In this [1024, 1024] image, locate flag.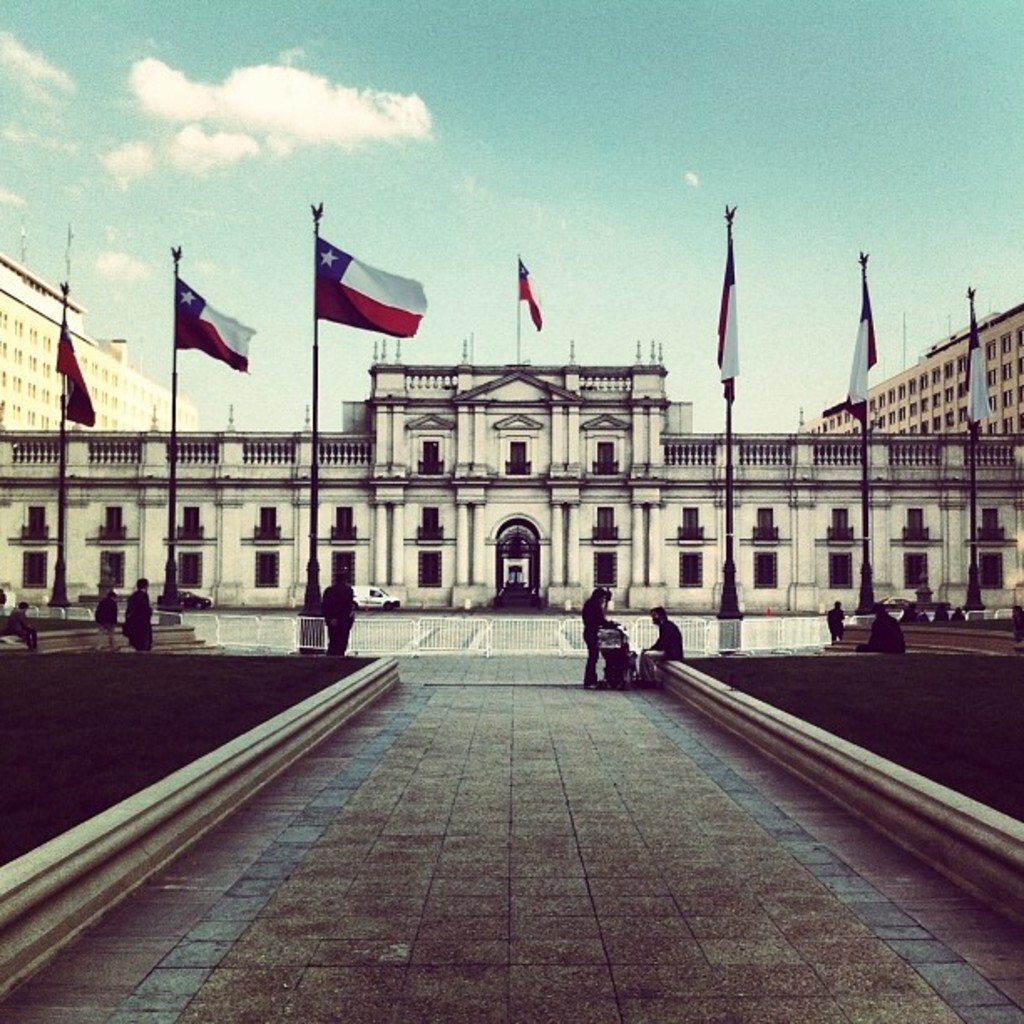
Bounding box: {"left": 850, "top": 268, "right": 883, "bottom": 432}.
